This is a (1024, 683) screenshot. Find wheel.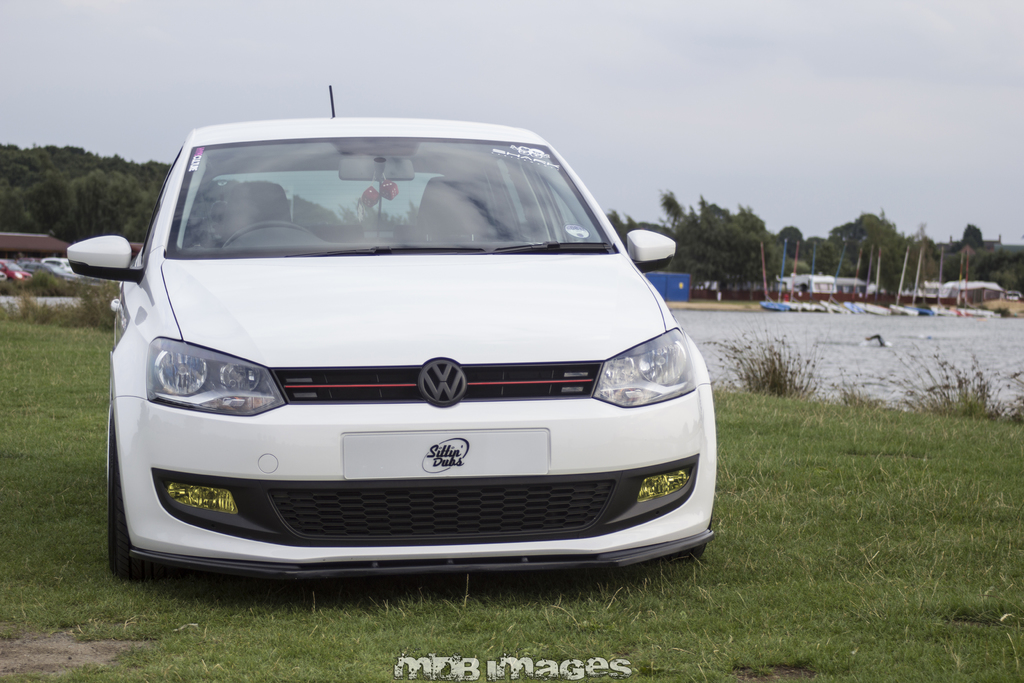
Bounding box: locate(105, 416, 145, 575).
